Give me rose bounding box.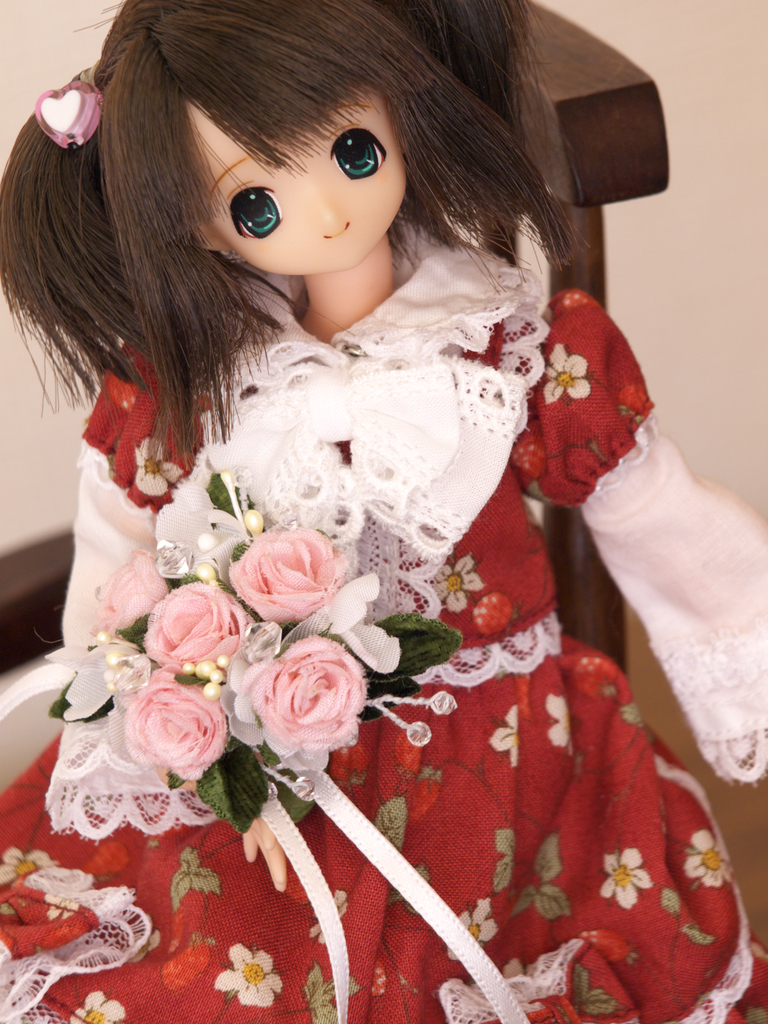
left=95, top=548, right=170, bottom=640.
